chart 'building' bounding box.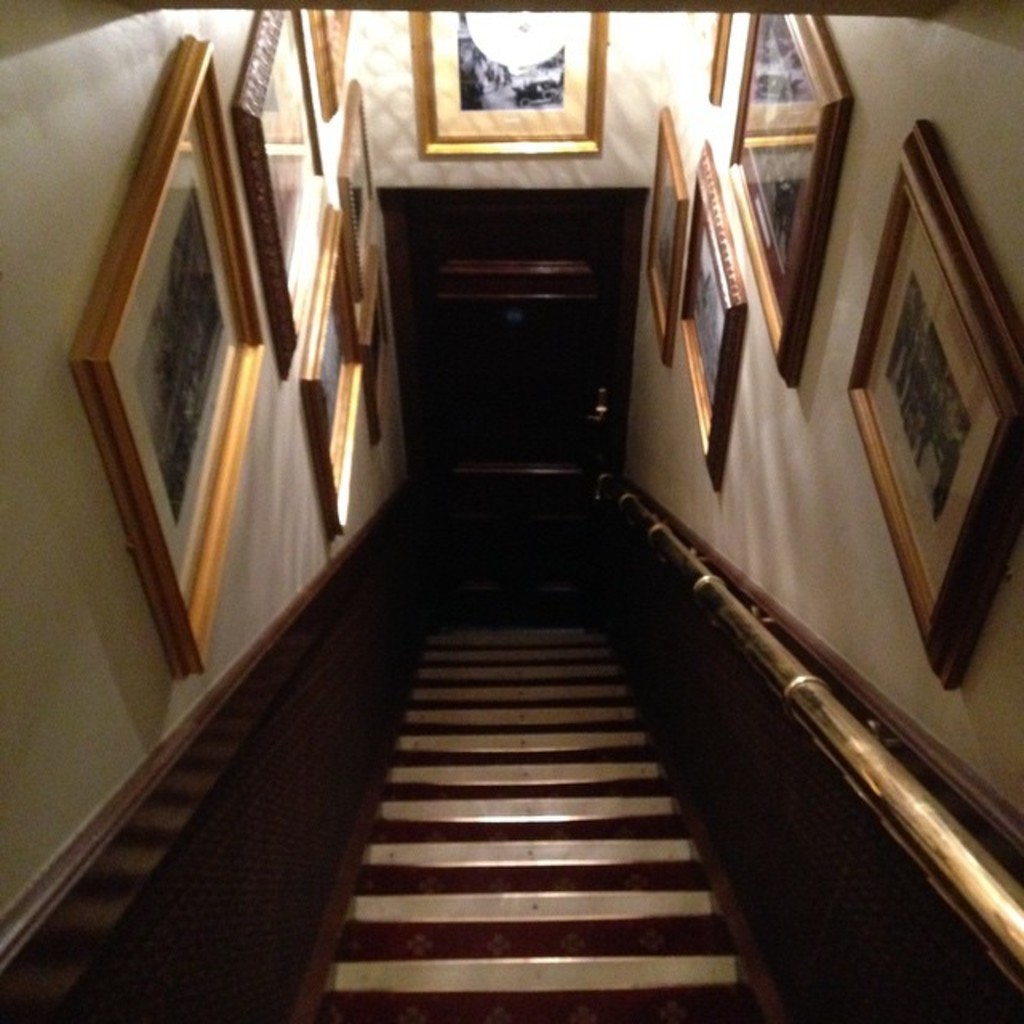
Charted: rect(0, 0, 1022, 1022).
